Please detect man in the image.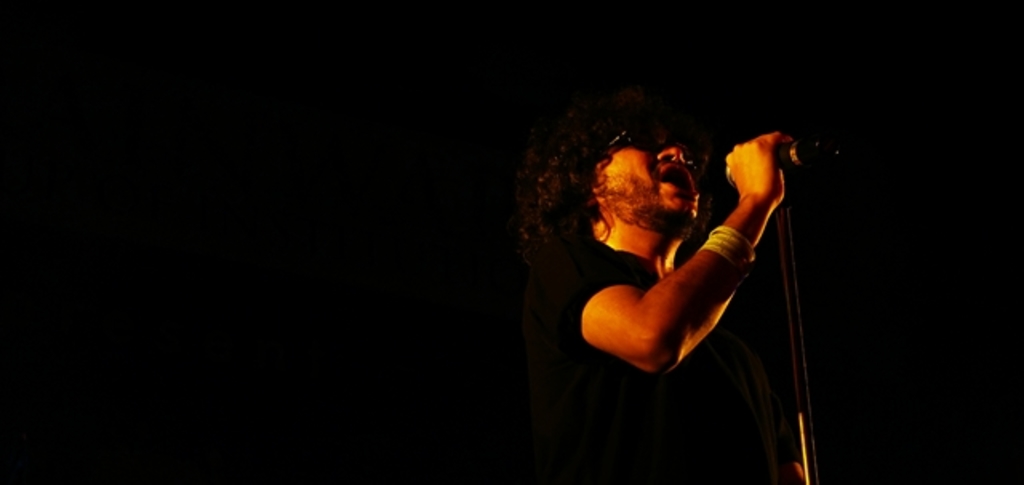
(left=520, top=80, right=811, bottom=442).
